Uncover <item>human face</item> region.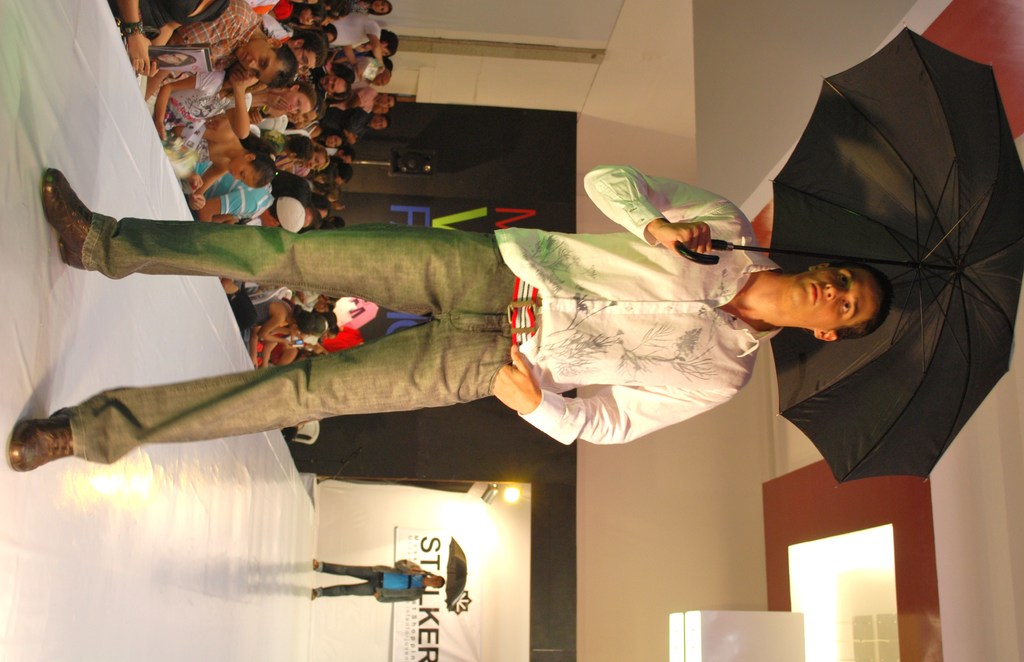
Uncovered: BBox(788, 262, 886, 331).
